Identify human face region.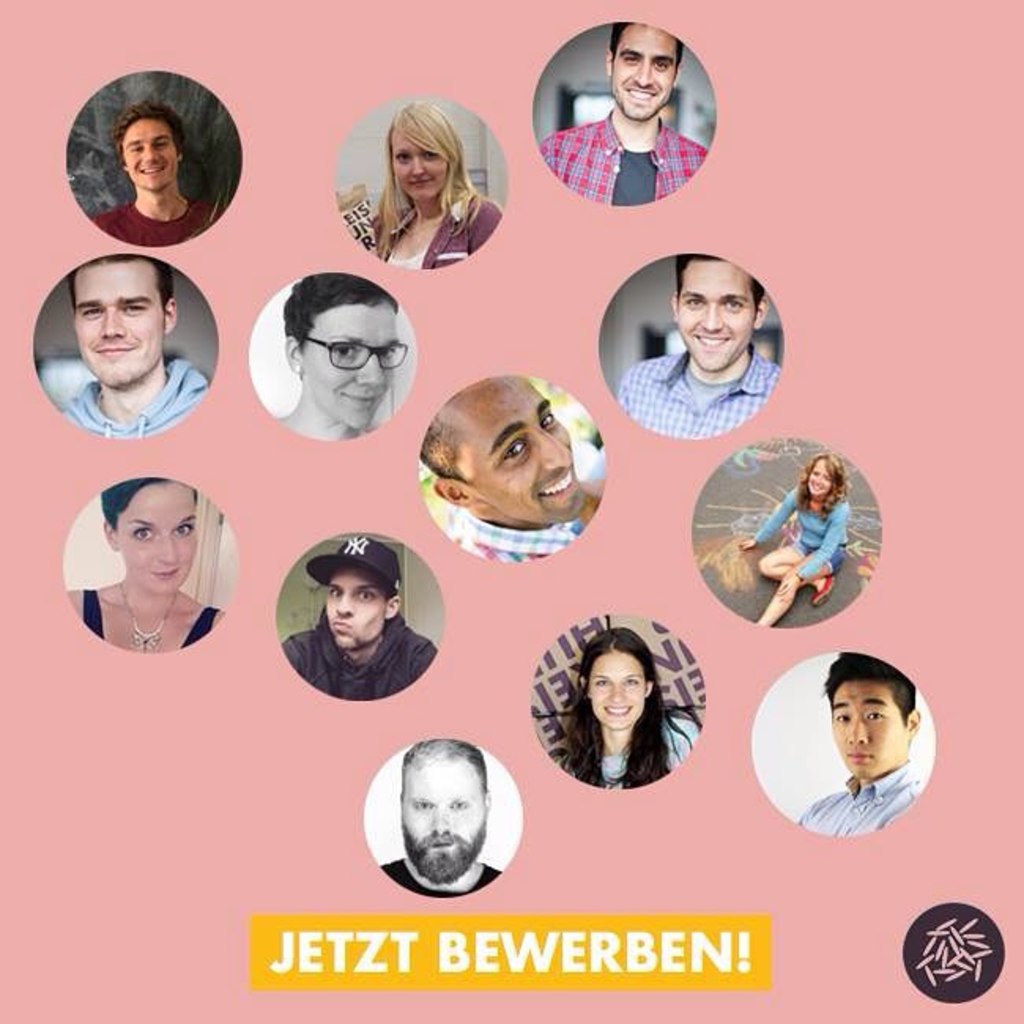
Region: Rect(296, 287, 405, 438).
